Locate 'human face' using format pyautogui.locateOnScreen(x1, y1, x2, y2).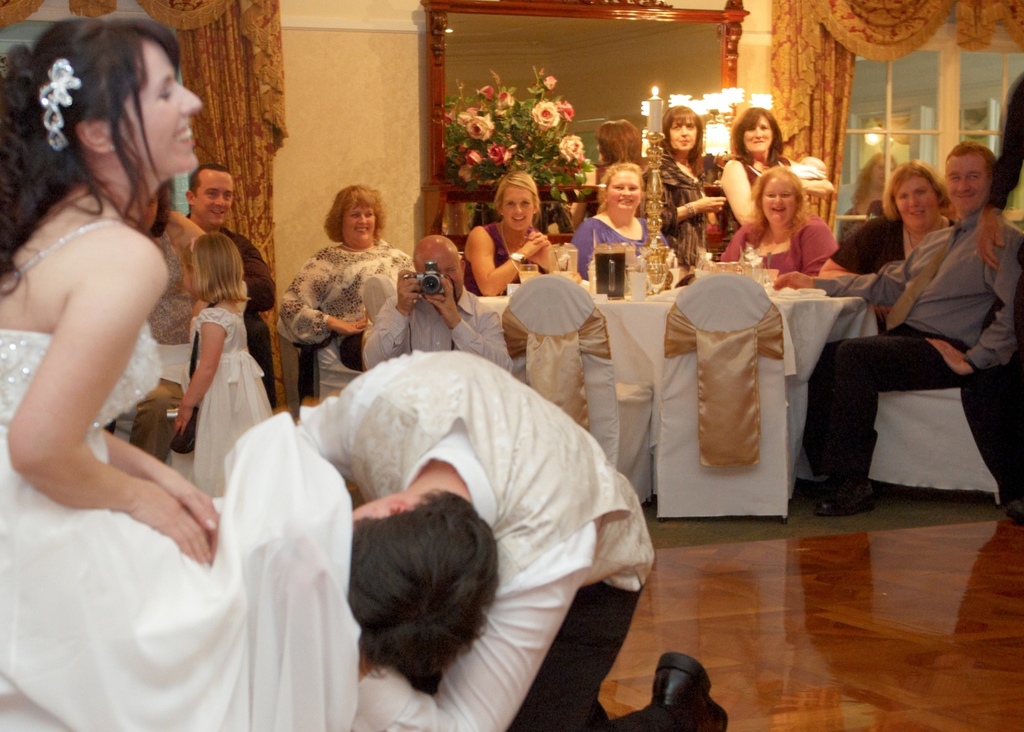
pyautogui.locateOnScreen(193, 173, 231, 225).
